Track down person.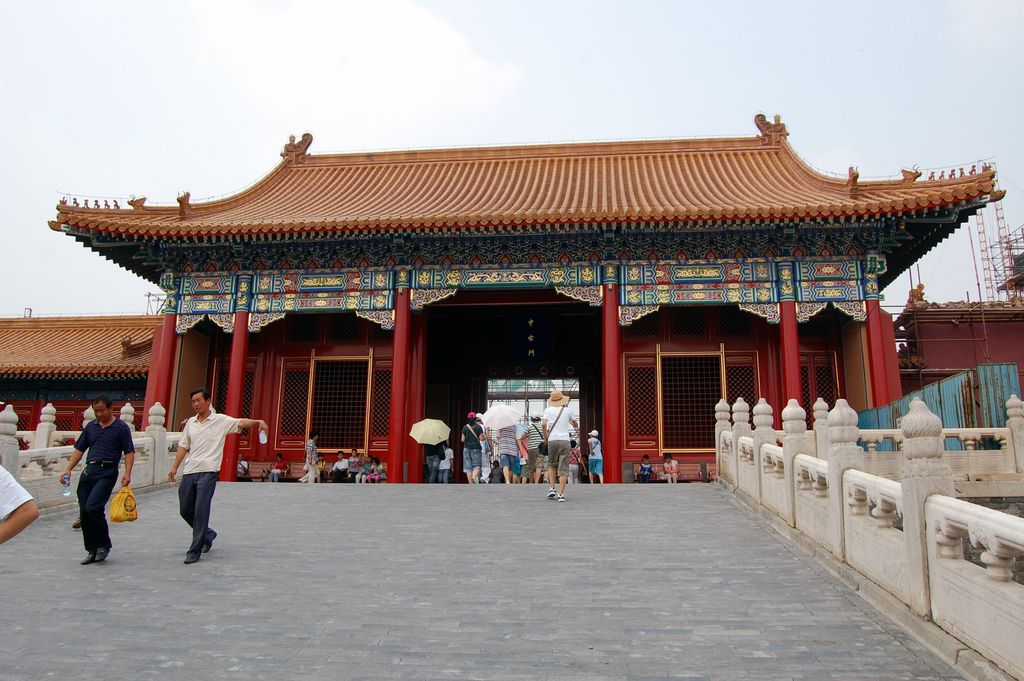
Tracked to detection(475, 411, 496, 480).
